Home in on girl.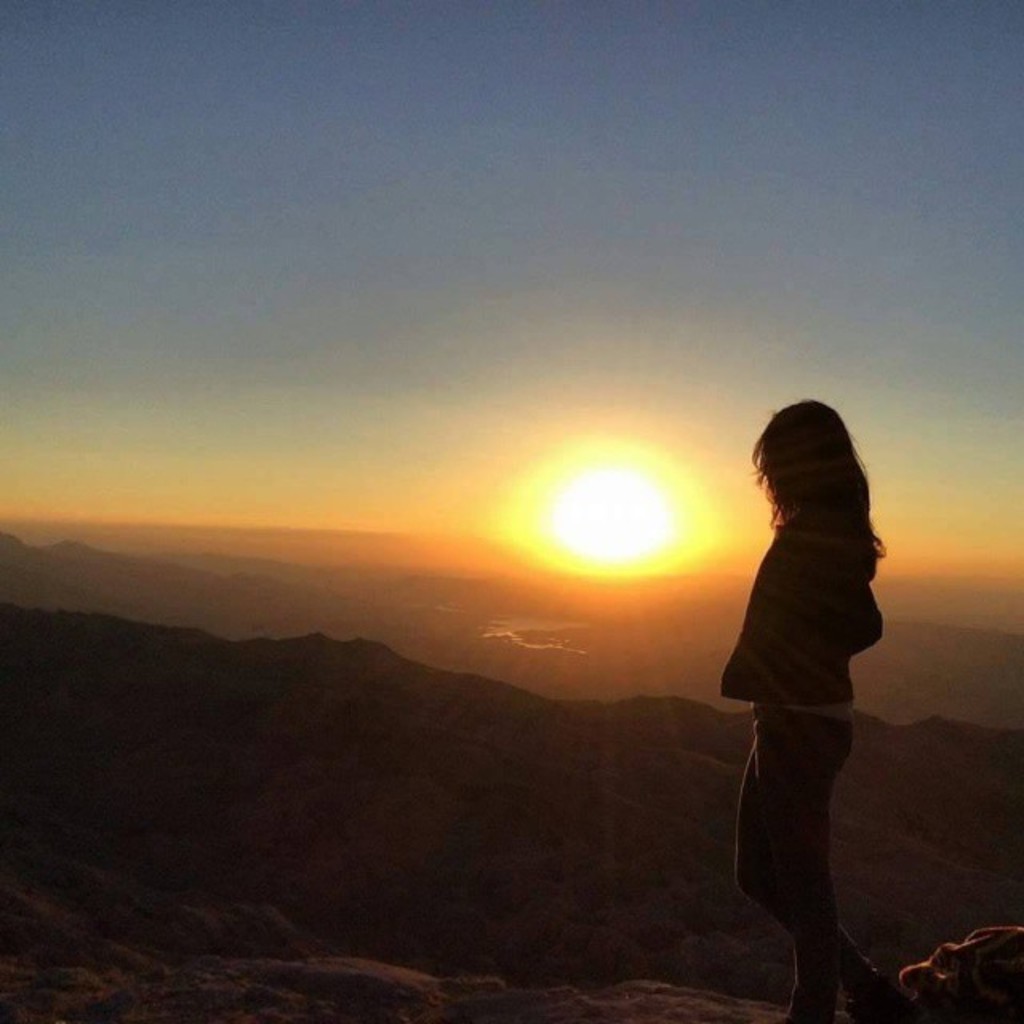
Homed in at [712, 384, 915, 1022].
